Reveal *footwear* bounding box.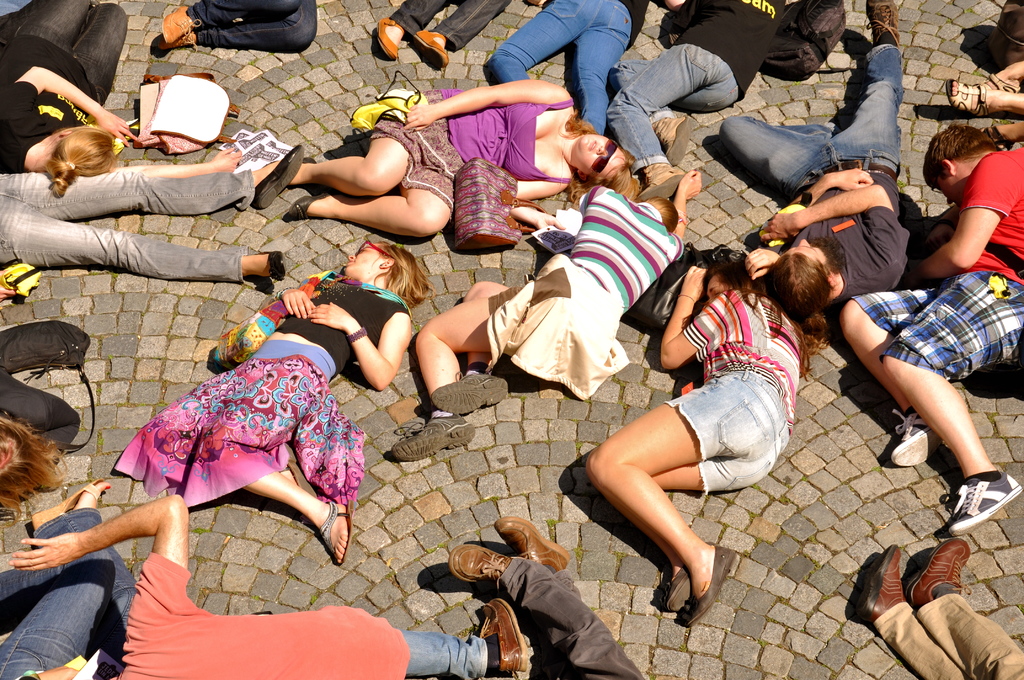
Revealed: (left=319, top=490, right=353, bottom=565).
